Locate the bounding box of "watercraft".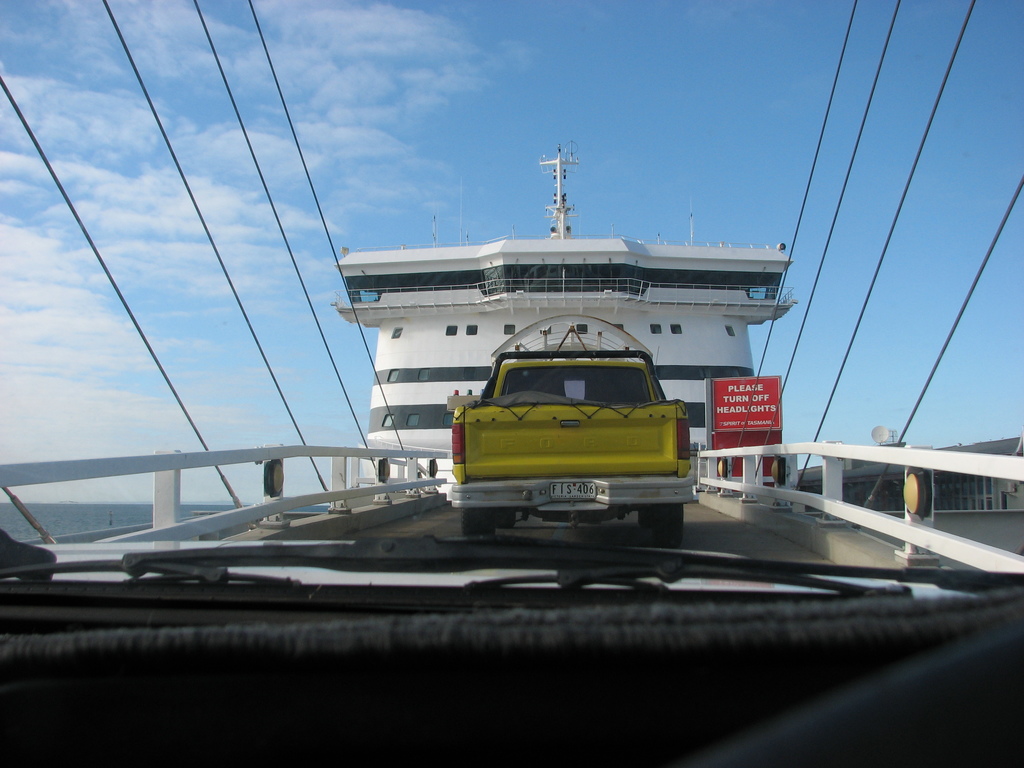
Bounding box: rect(0, 0, 1023, 767).
